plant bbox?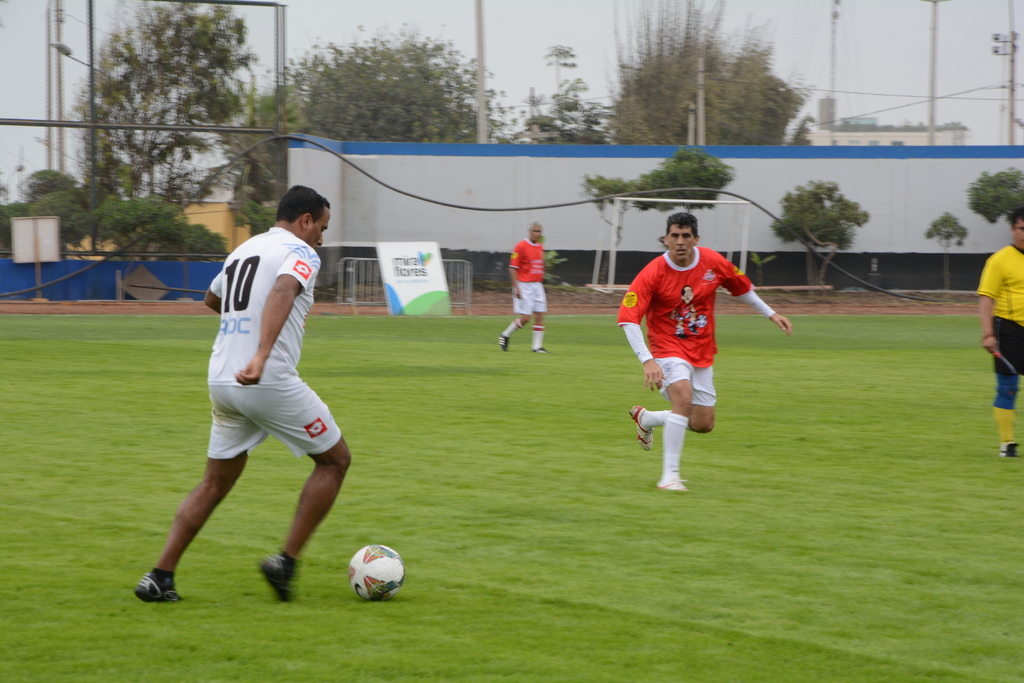
box=[922, 209, 970, 287]
